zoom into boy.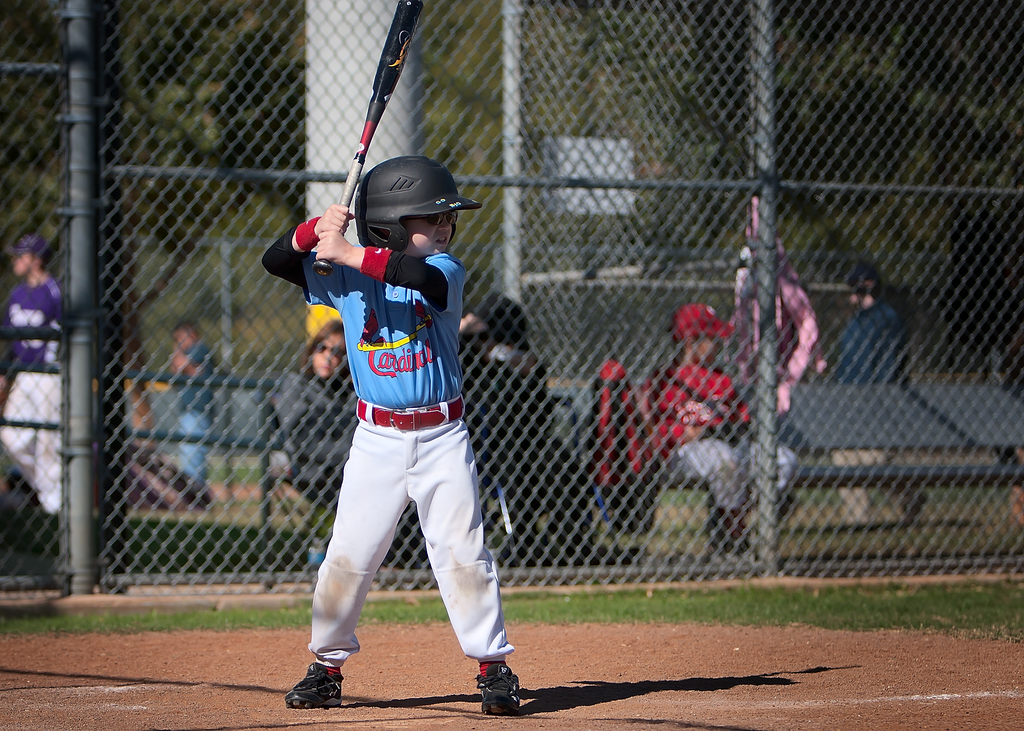
Zoom target: 251 134 543 715.
